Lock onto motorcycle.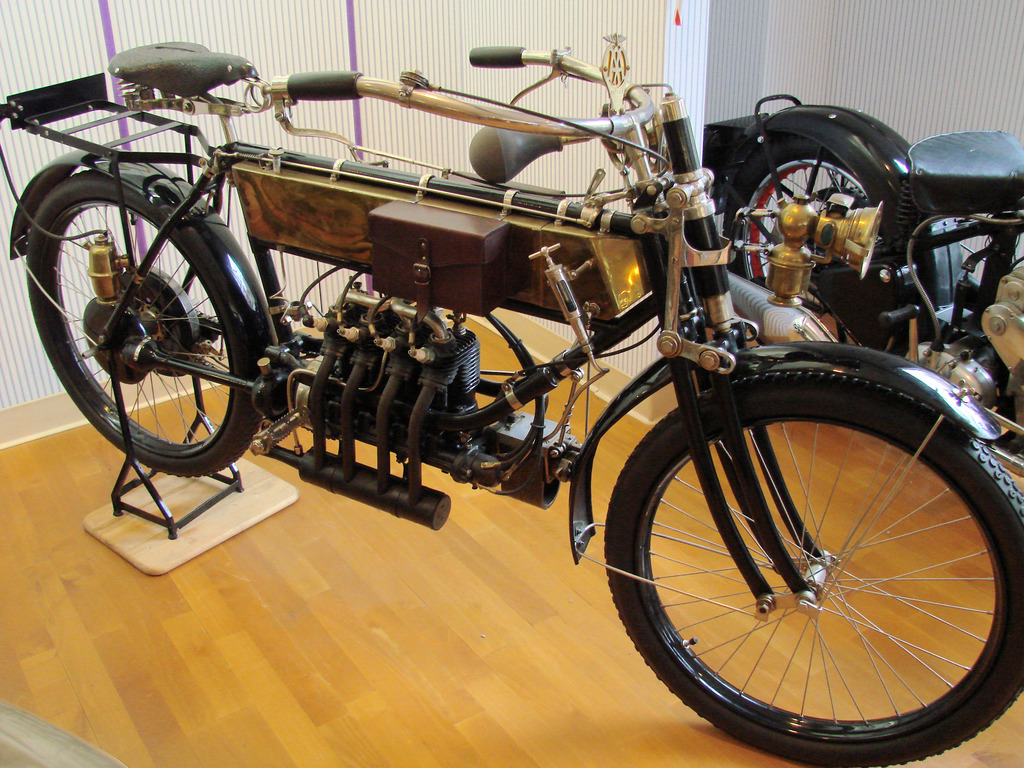
Locked: pyautogui.locateOnScreen(22, 12, 1022, 740).
